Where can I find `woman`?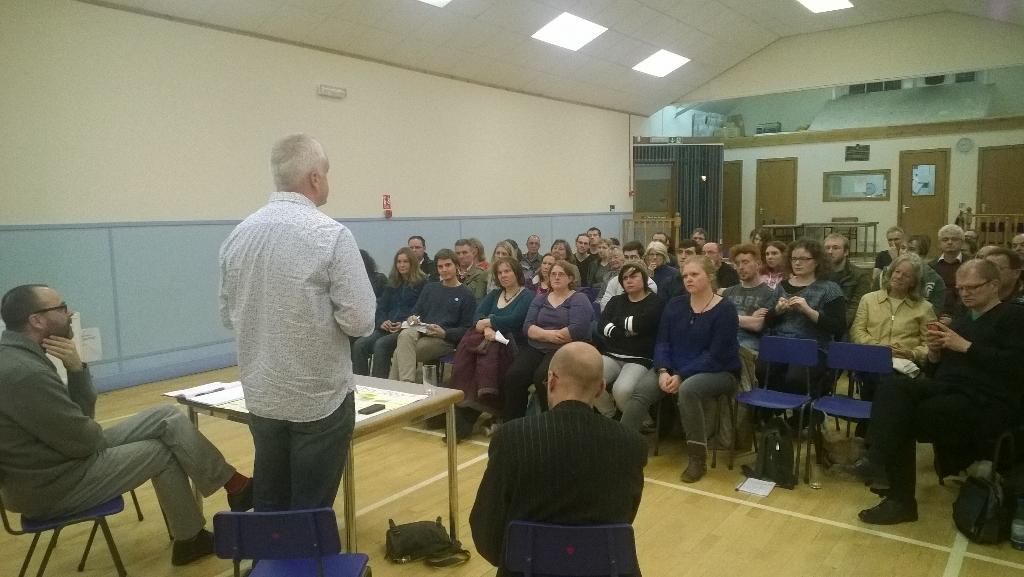
You can find it at l=849, t=253, r=937, b=442.
